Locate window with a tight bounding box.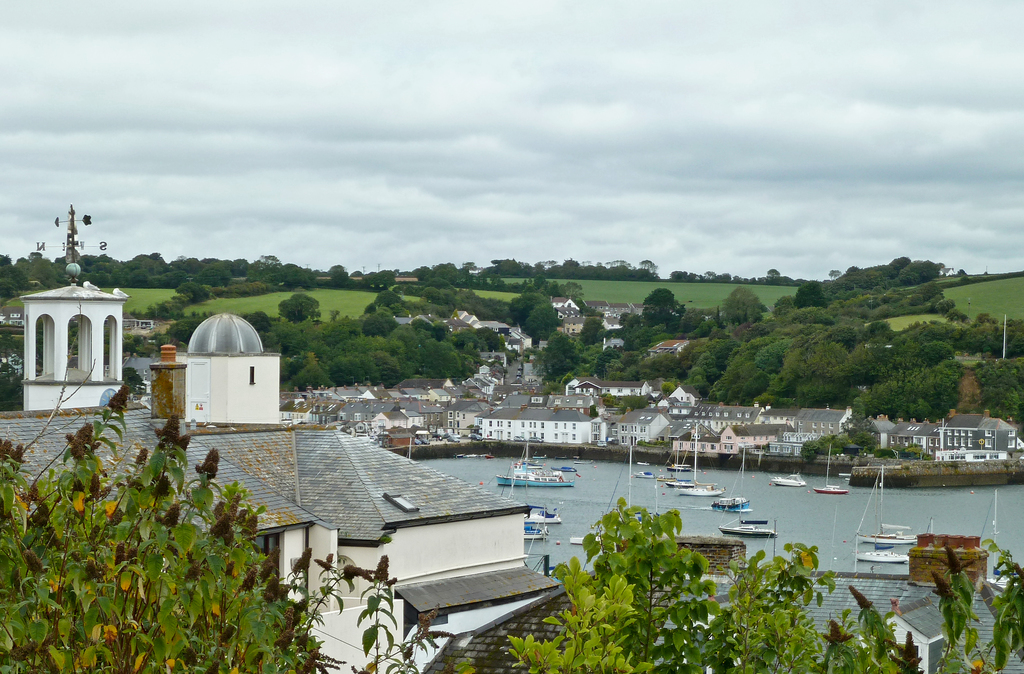
bbox=[723, 412, 727, 414].
